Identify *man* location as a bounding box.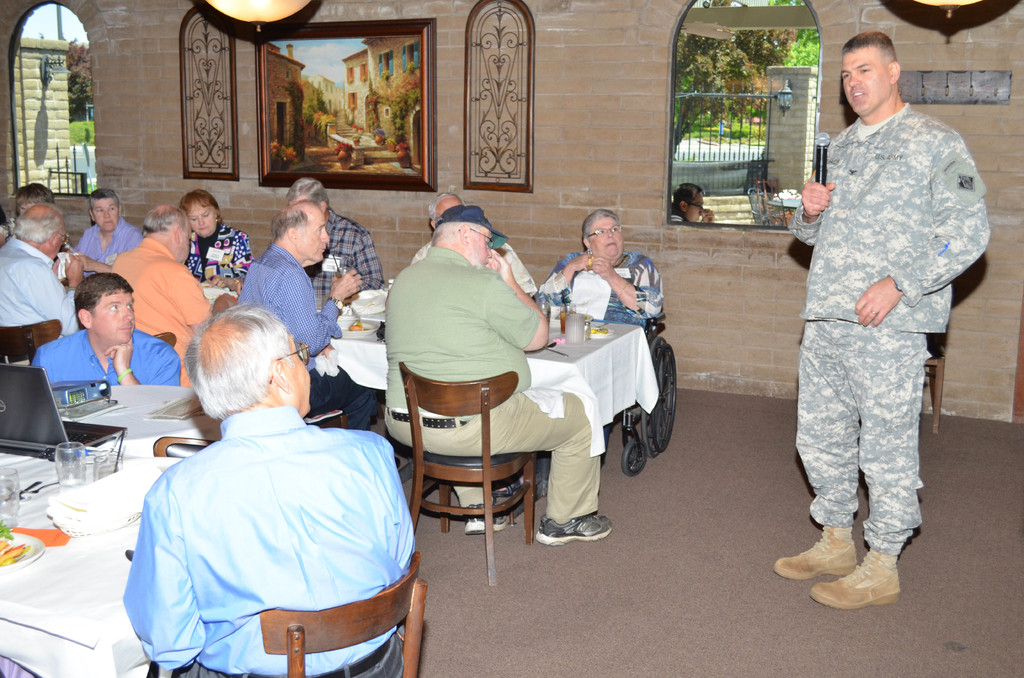
[x1=284, y1=179, x2=381, y2=312].
